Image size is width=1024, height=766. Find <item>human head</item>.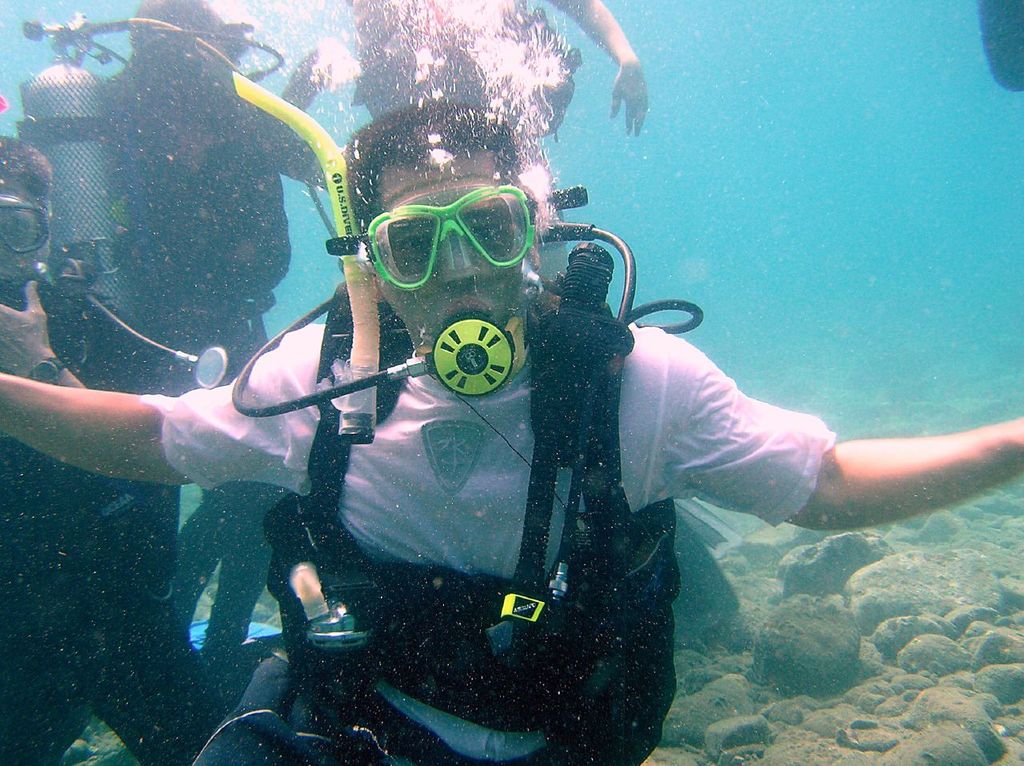
<box>0,131,51,283</box>.
